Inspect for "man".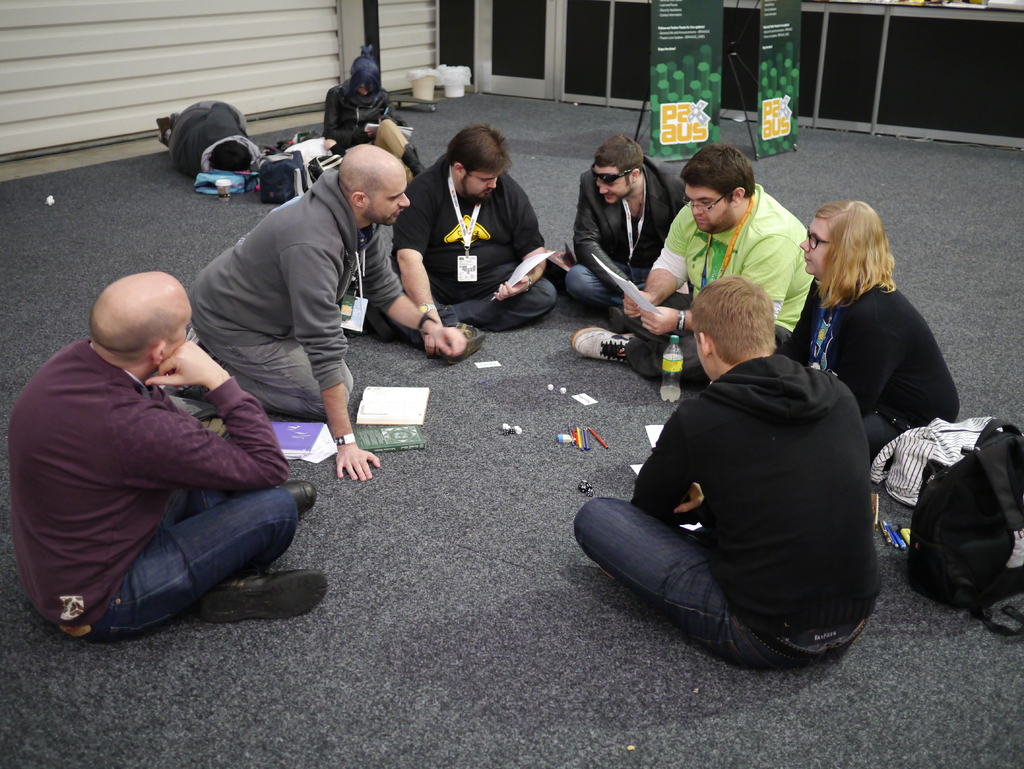
Inspection: 583:261:895:681.
